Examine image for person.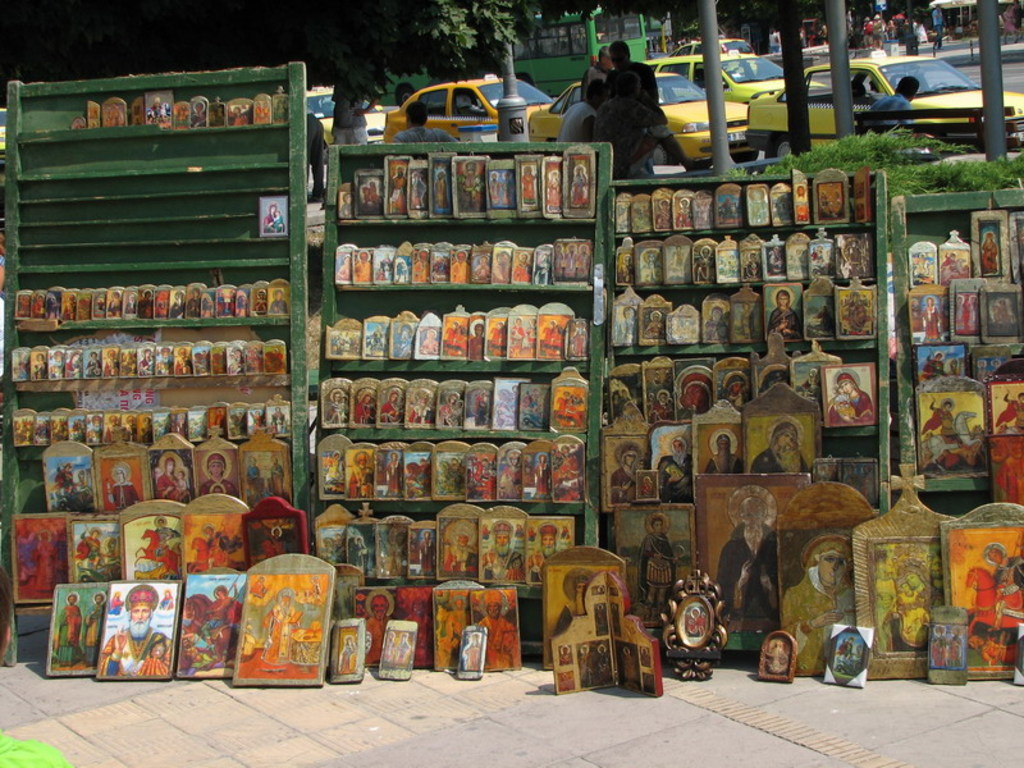
Examination result: (x1=212, y1=346, x2=223, y2=371).
